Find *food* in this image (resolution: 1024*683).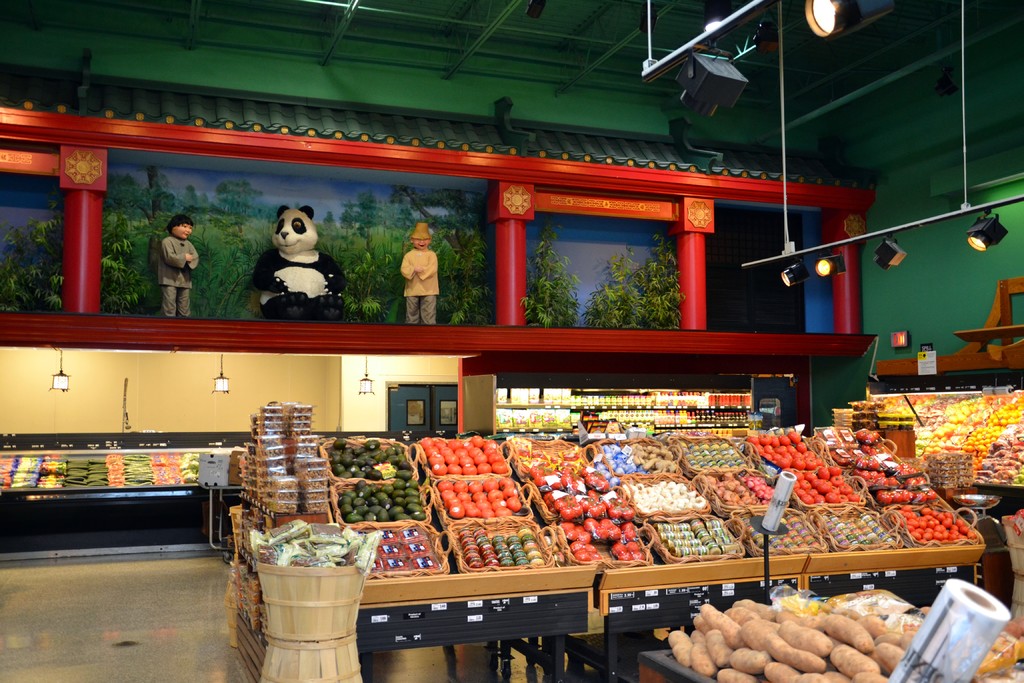
<bbox>327, 436, 412, 481</bbox>.
